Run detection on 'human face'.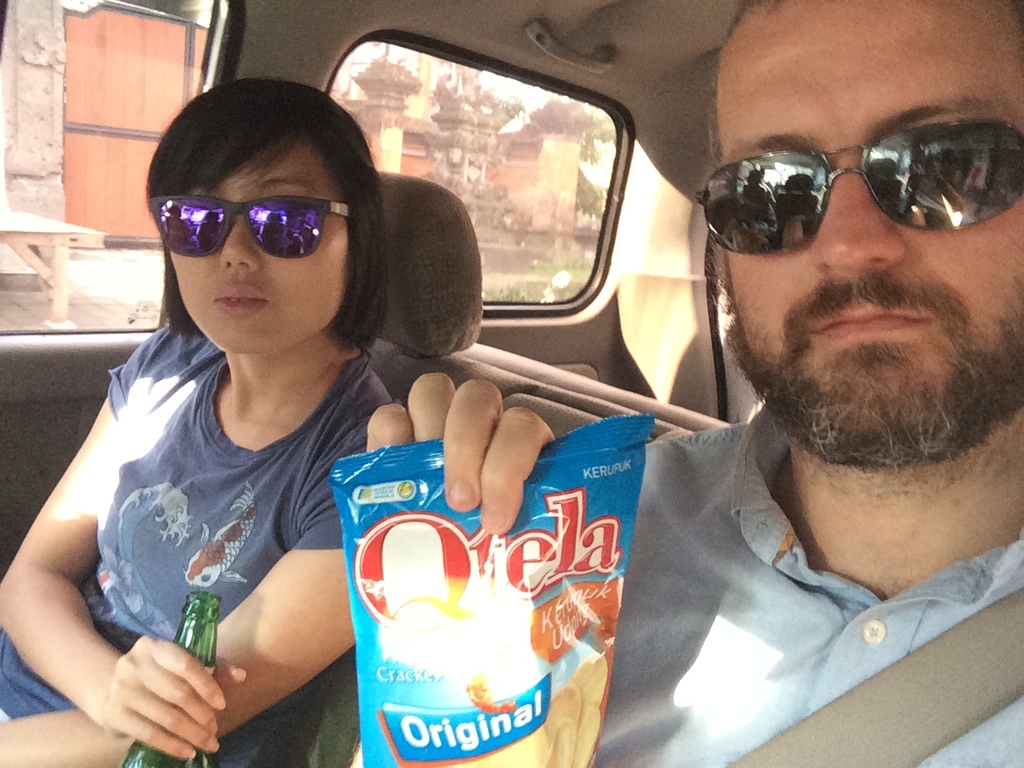
Result: [719,0,1023,458].
